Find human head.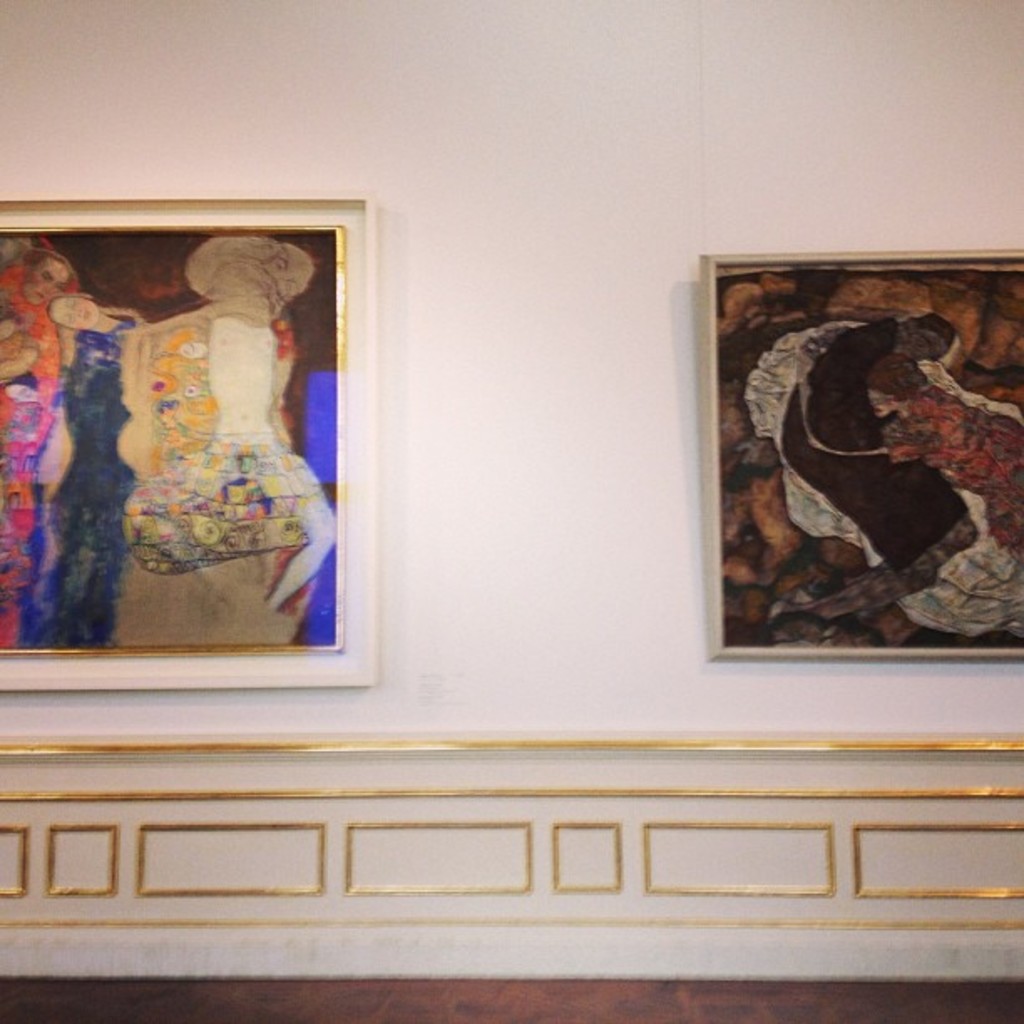
<box>52,294,99,330</box>.
